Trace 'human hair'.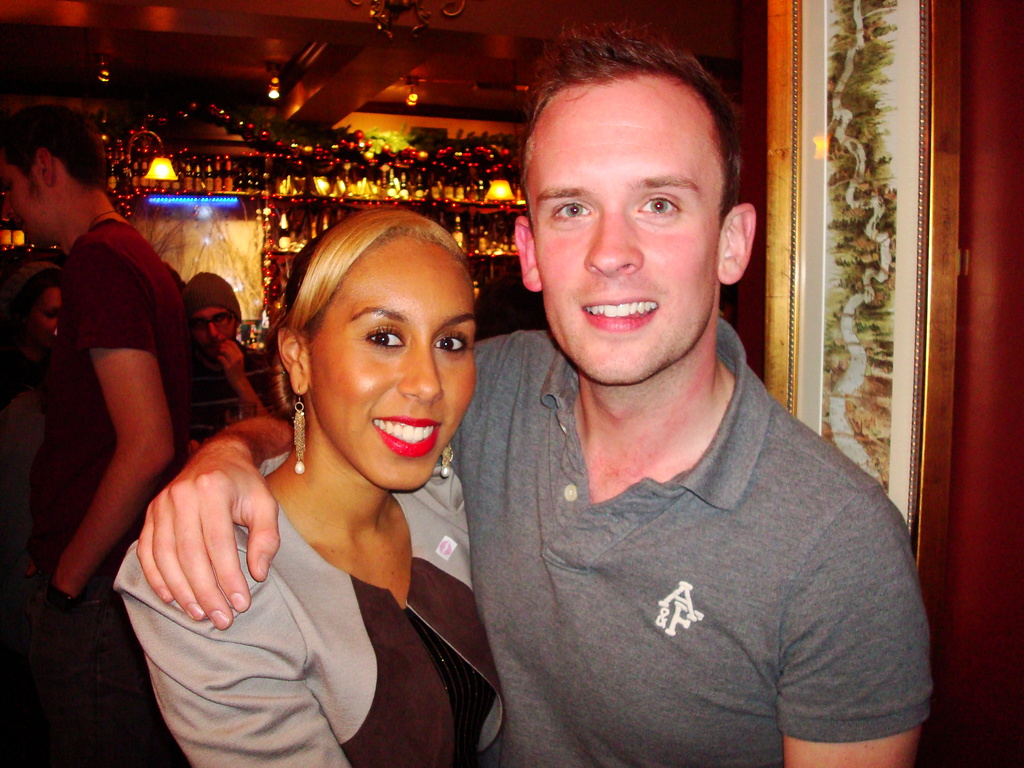
Traced to pyautogui.locateOnScreen(0, 100, 108, 195).
